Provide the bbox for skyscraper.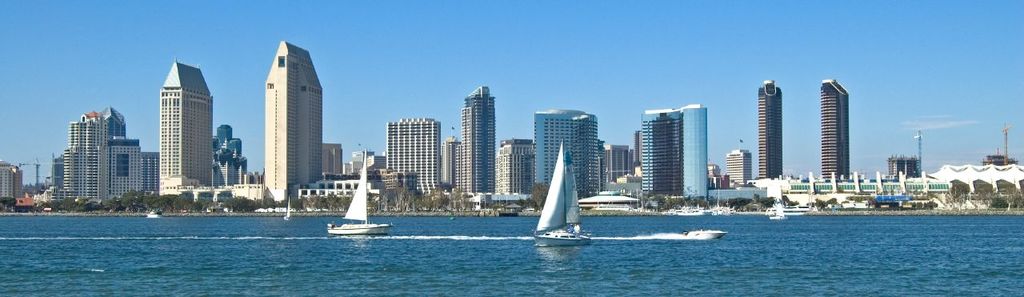
<region>158, 56, 214, 195</region>.
